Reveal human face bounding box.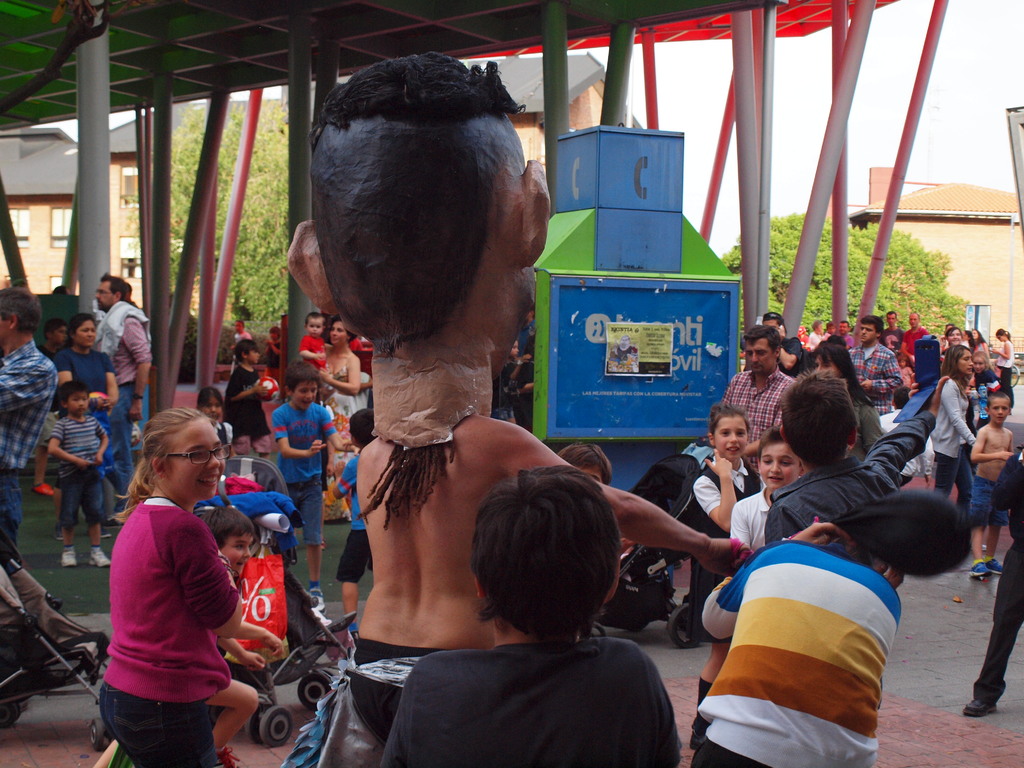
Revealed: 989:394:1011:426.
